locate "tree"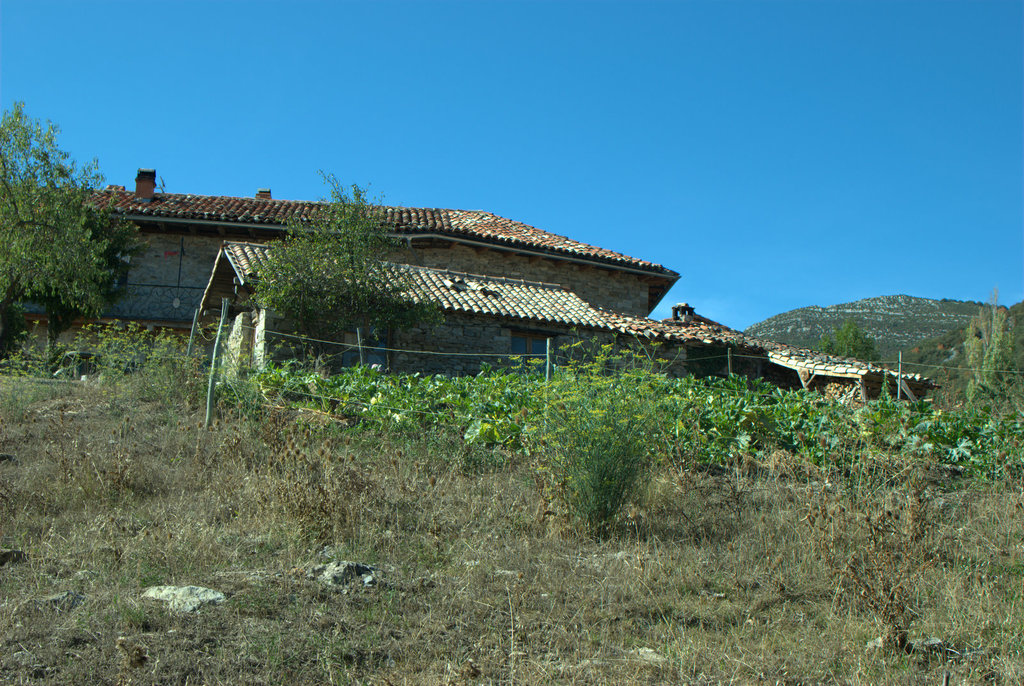
[left=239, top=164, right=440, bottom=382]
